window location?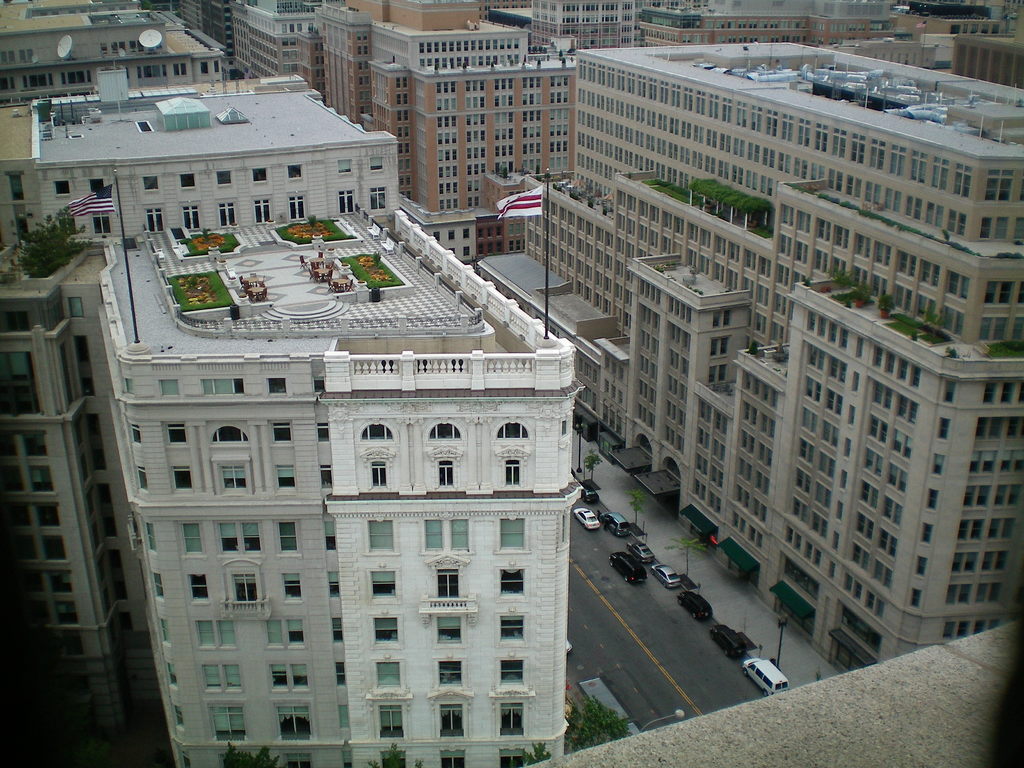
[left=322, top=520, right=337, bottom=551]
